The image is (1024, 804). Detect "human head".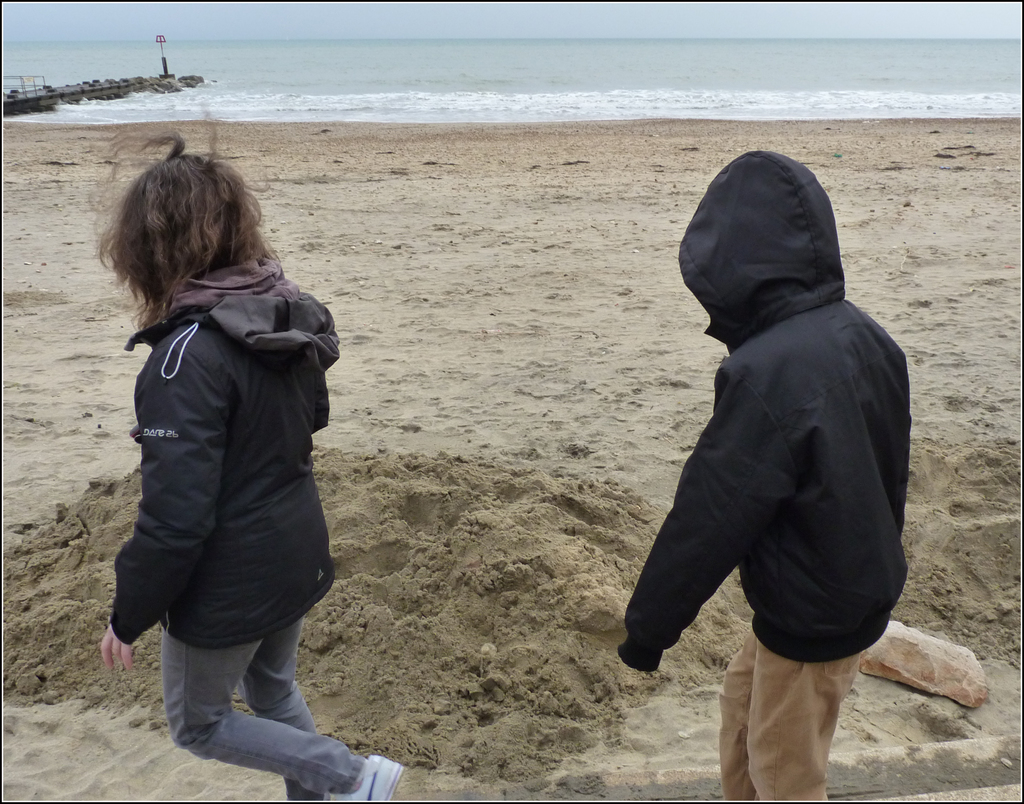
Detection: 122,151,255,279.
